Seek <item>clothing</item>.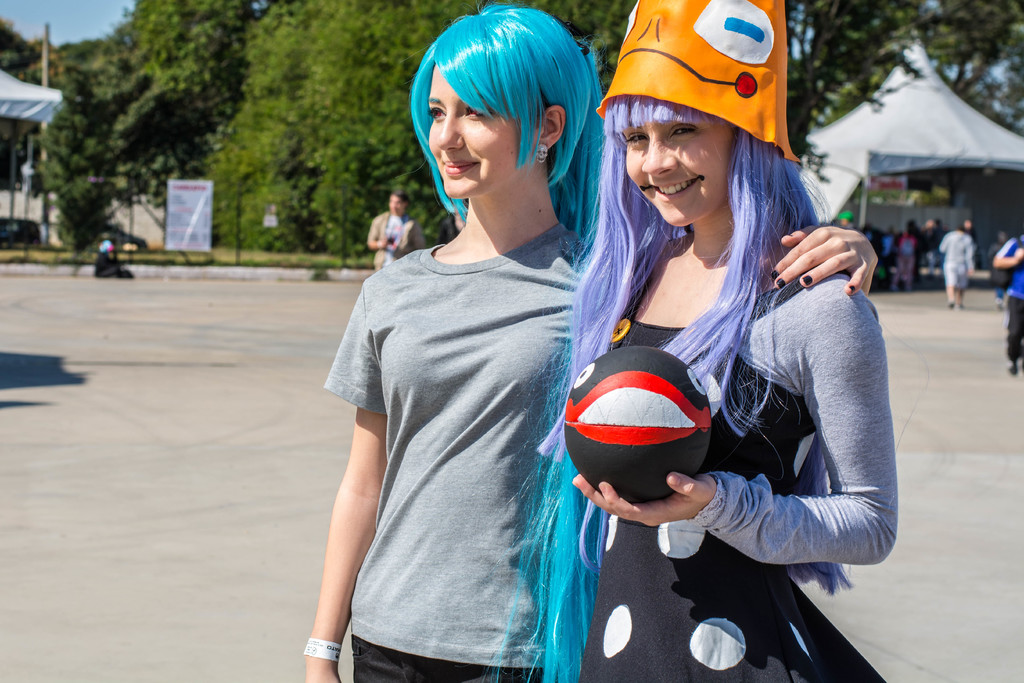
bbox=[990, 231, 1023, 357].
